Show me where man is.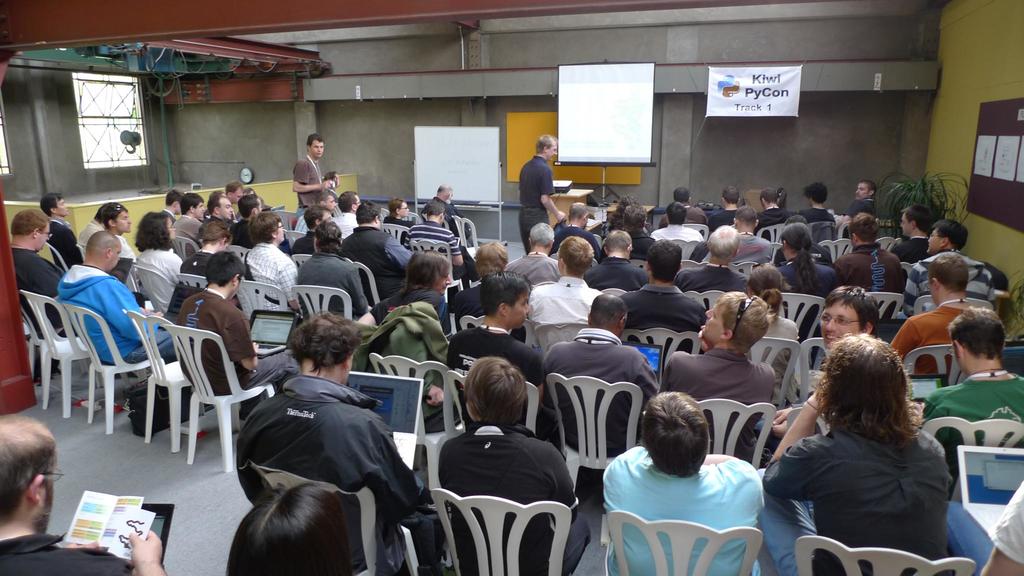
man is at <box>39,192,80,266</box>.
